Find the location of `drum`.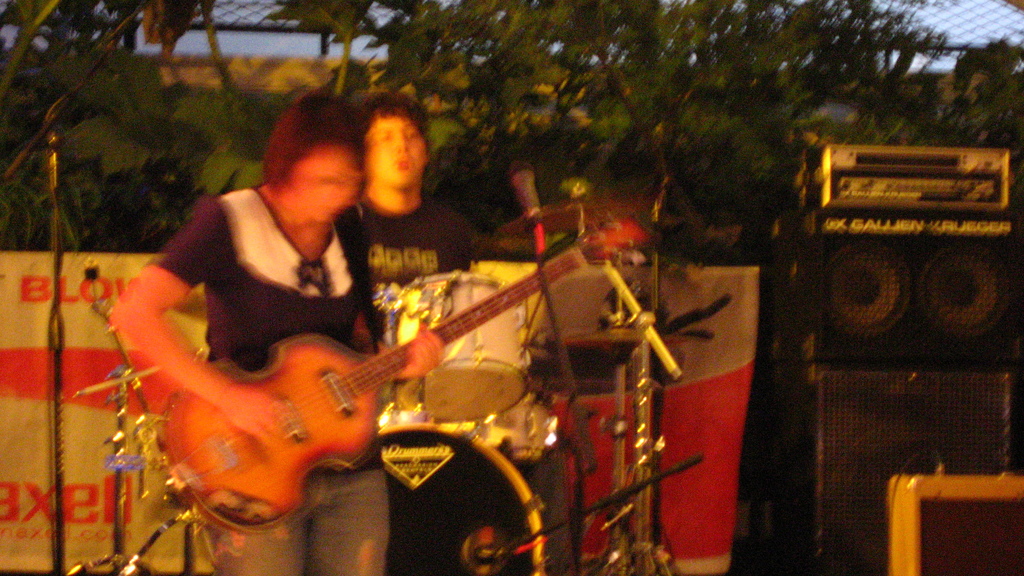
Location: <box>378,419,543,575</box>.
